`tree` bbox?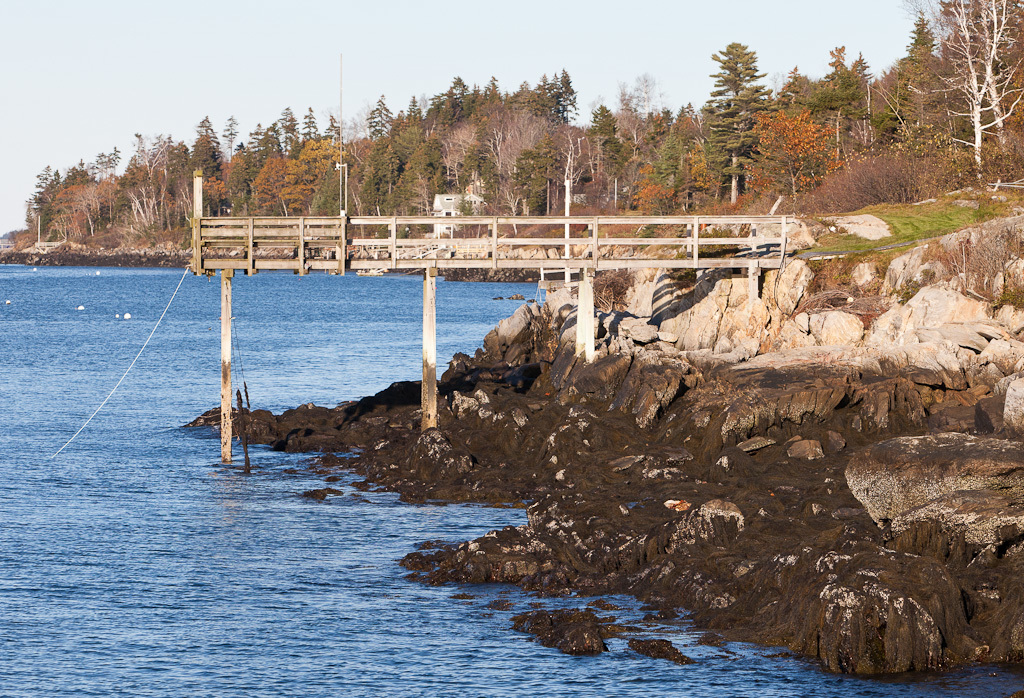
box(353, 98, 426, 208)
